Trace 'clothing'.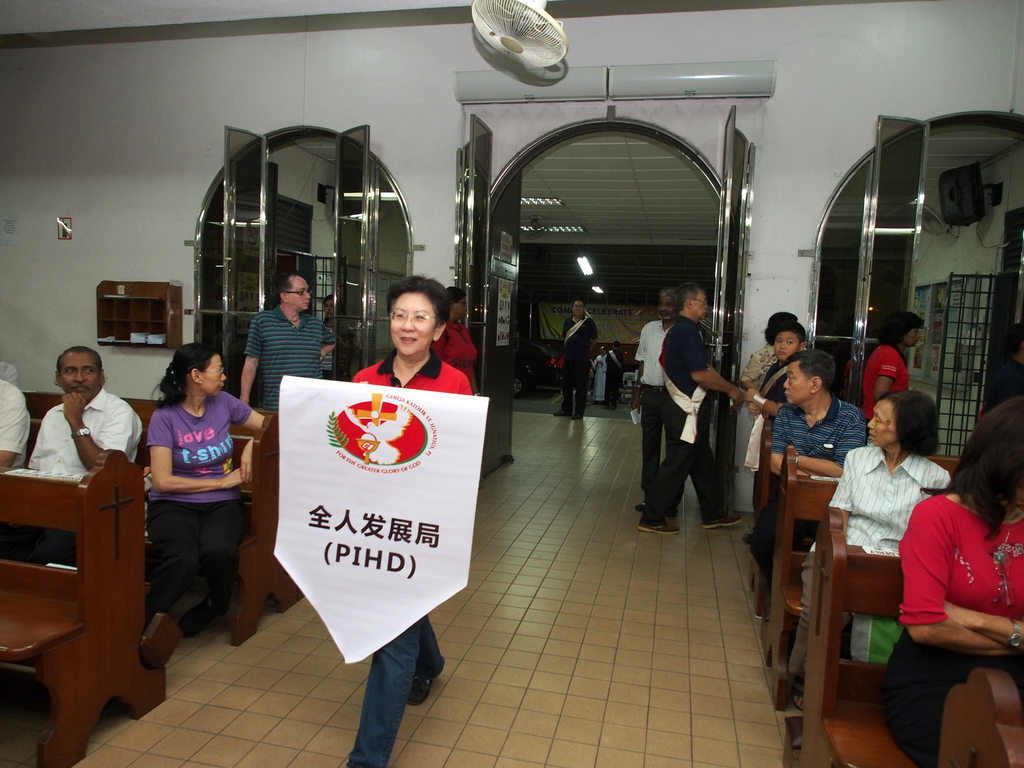
Traced to box(739, 342, 807, 384).
